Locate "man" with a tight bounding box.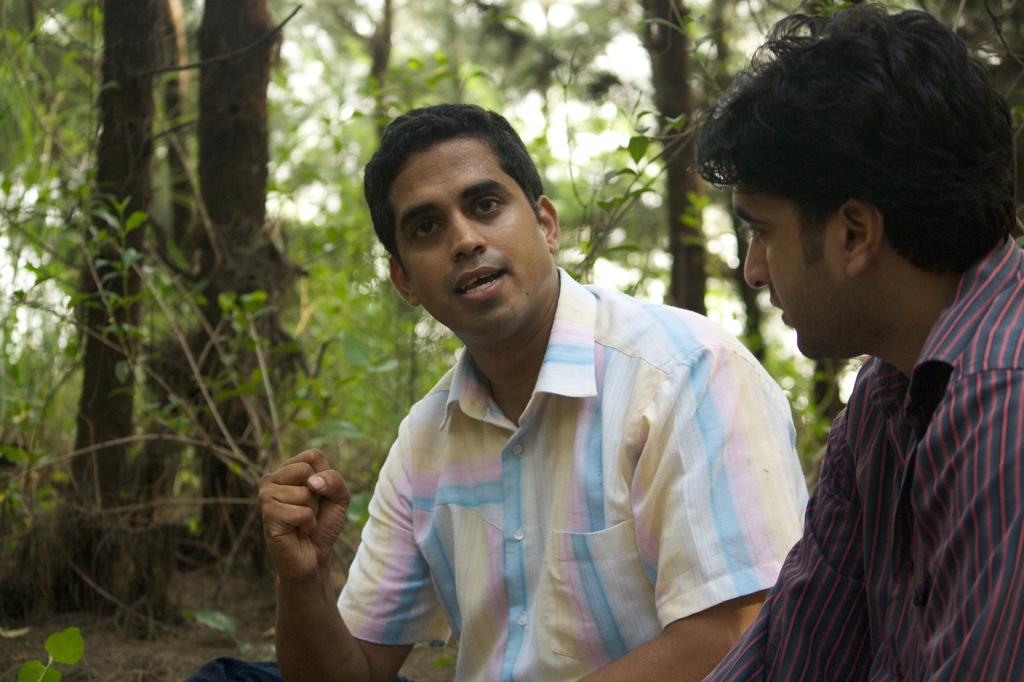
Rect(274, 101, 819, 681).
